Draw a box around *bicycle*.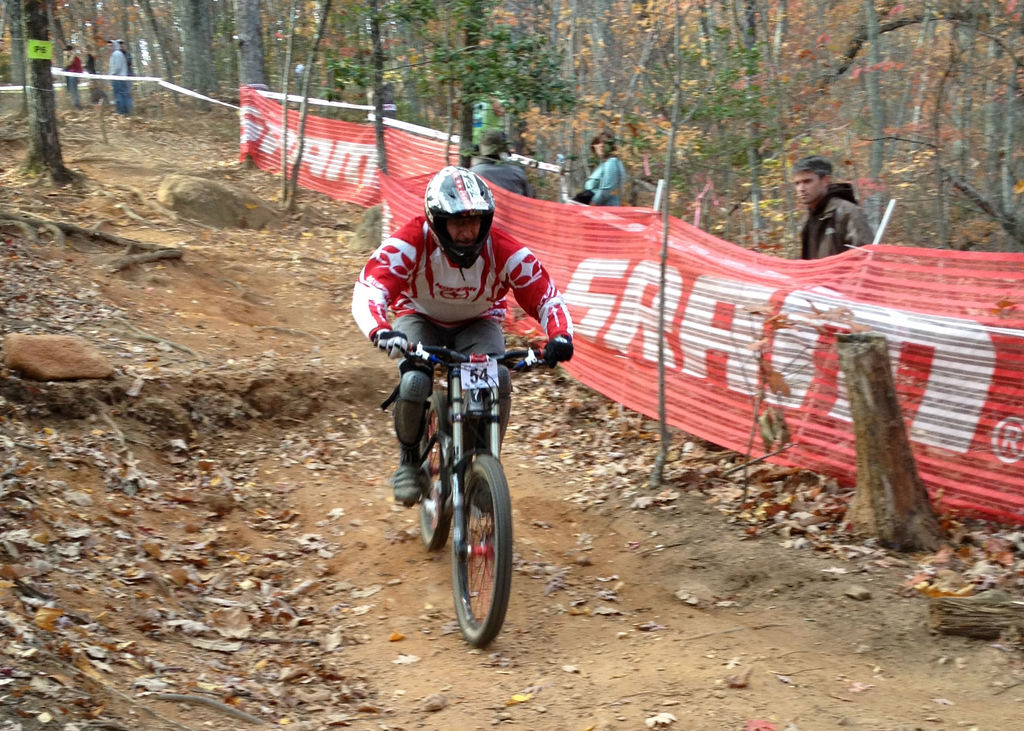
[392, 322, 531, 637].
